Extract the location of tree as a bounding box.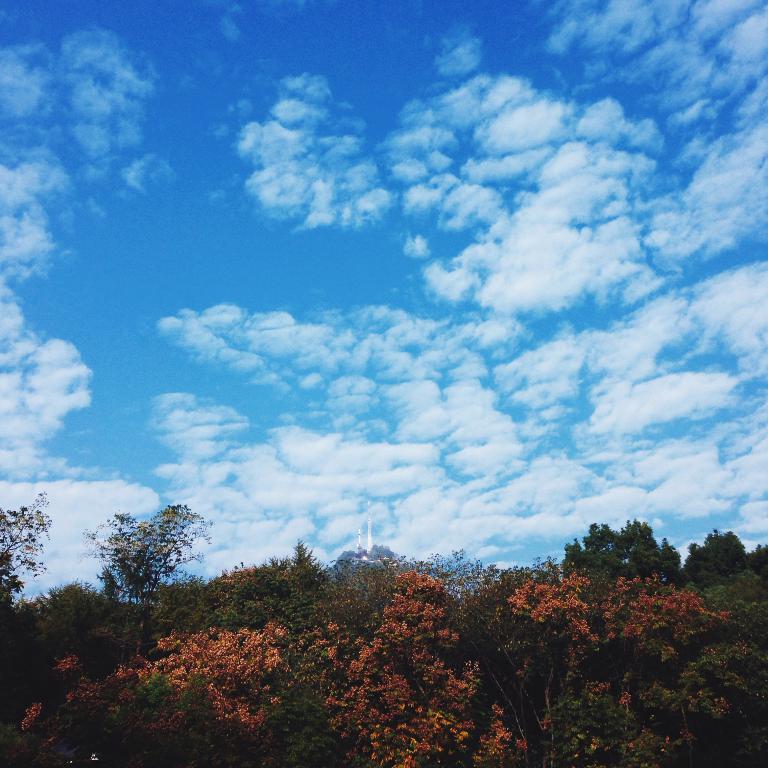
[0, 492, 53, 628].
